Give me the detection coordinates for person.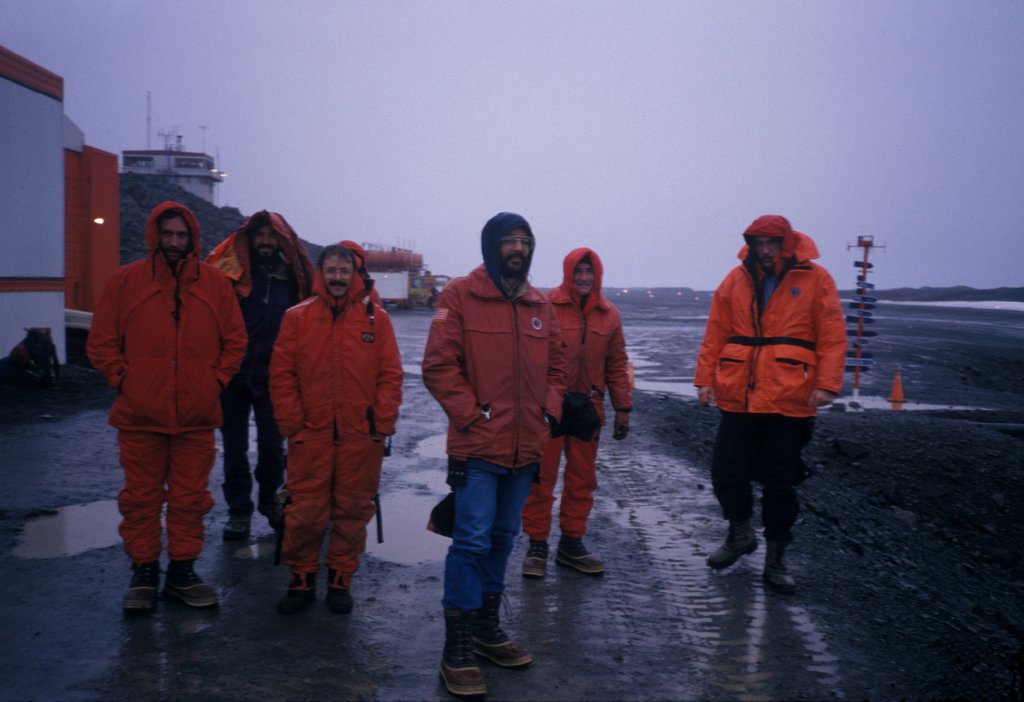
[x1=266, y1=241, x2=406, y2=612].
